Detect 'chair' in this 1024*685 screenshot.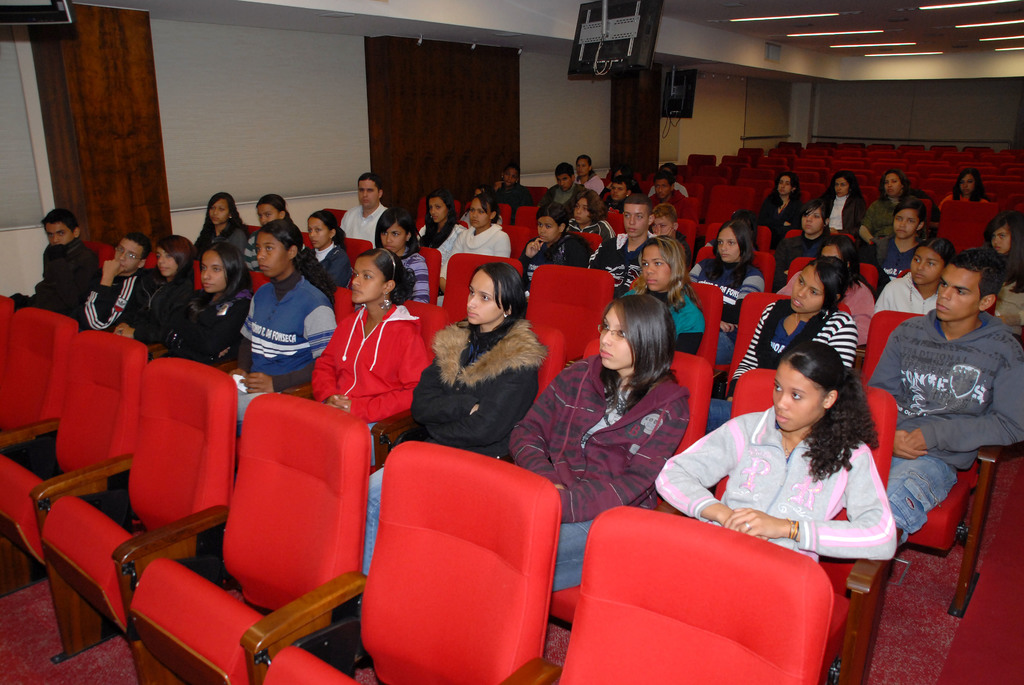
Detection: locate(347, 430, 561, 684).
